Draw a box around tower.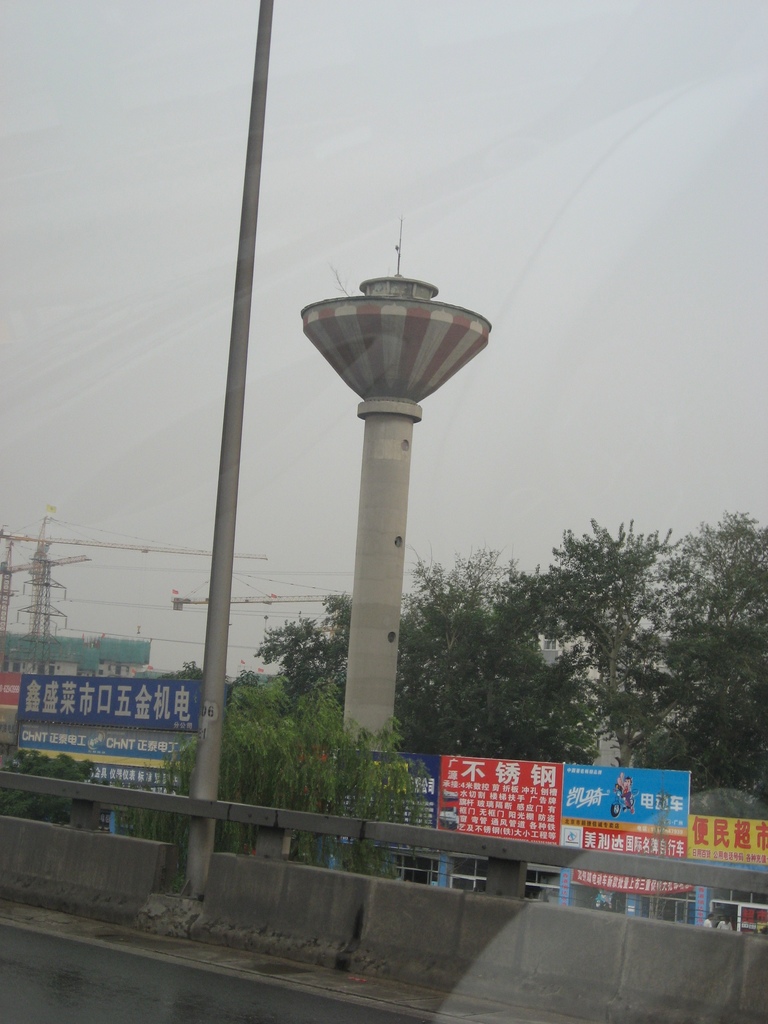
0/521/278/643.
